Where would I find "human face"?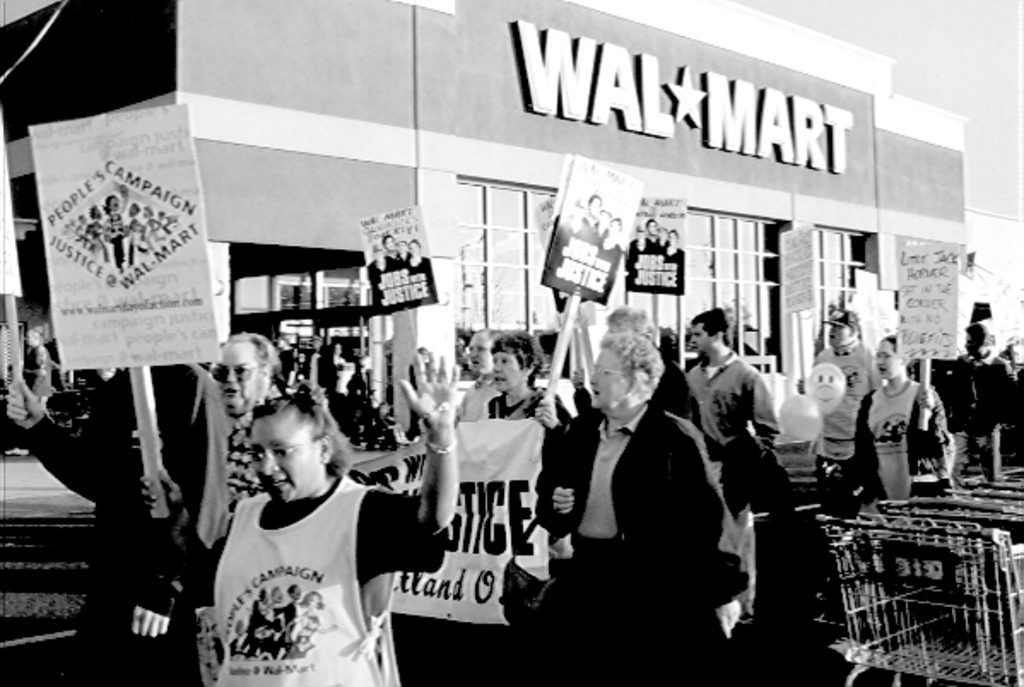
At <region>492, 352, 521, 391</region>.
